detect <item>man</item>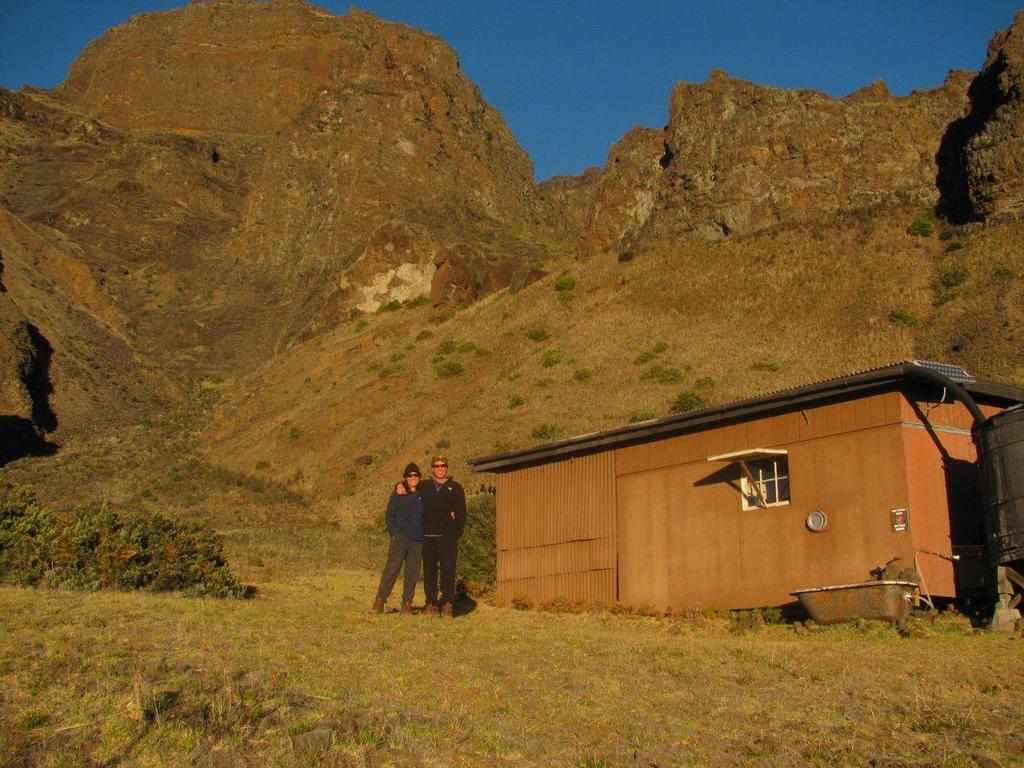
BBox(368, 460, 456, 616)
